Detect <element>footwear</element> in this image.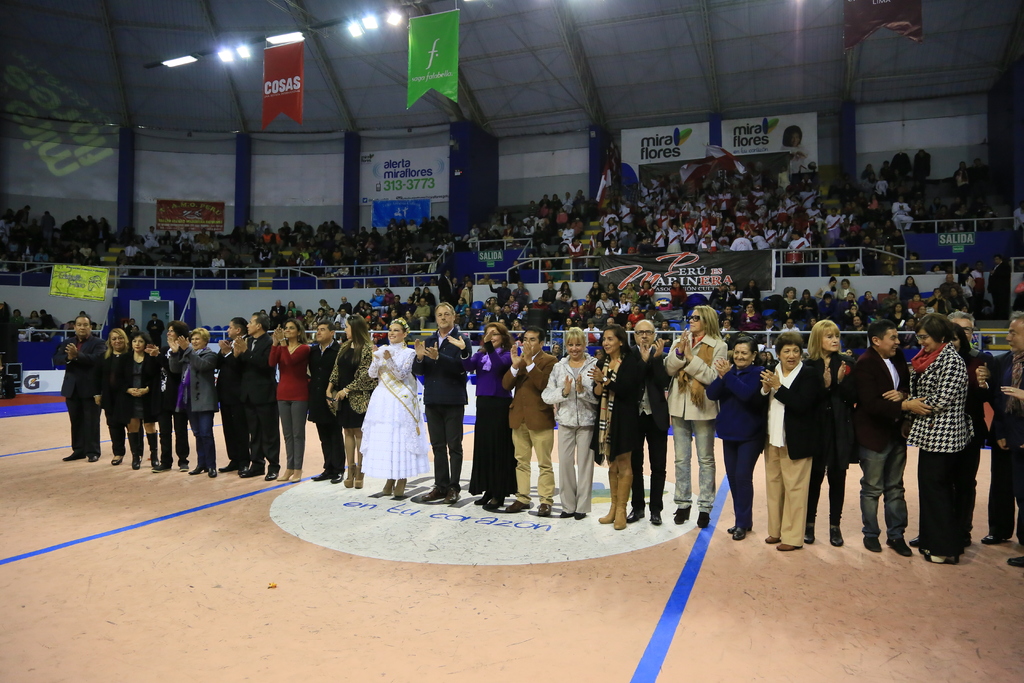
Detection: {"x1": 109, "y1": 451, "x2": 125, "y2": 467}.
